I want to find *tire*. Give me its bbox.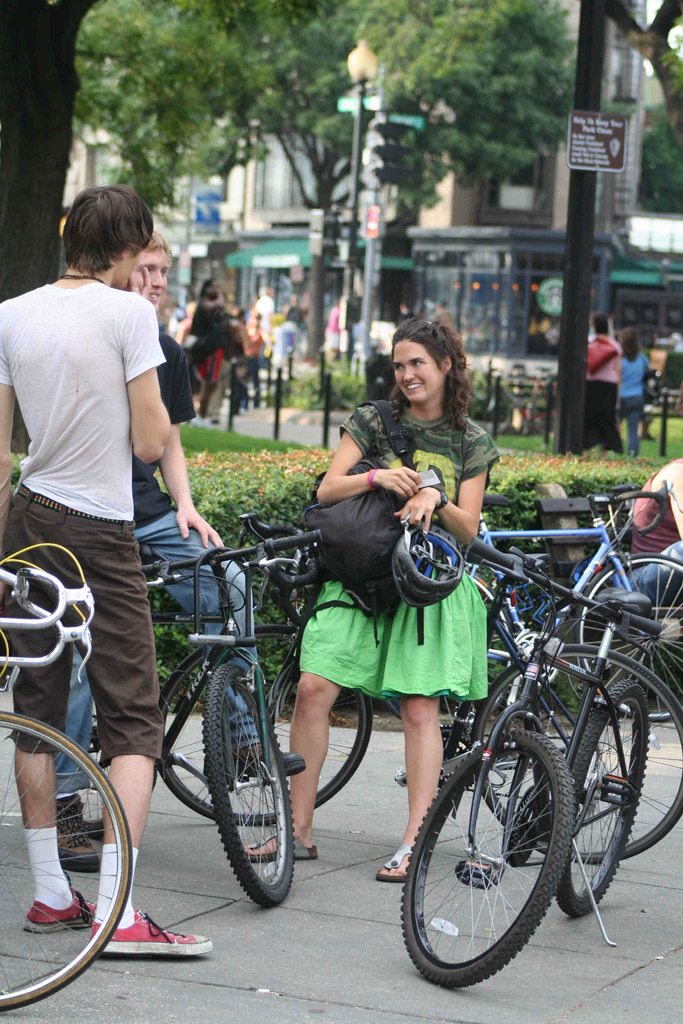
crop(156, 624, 366, 822).
